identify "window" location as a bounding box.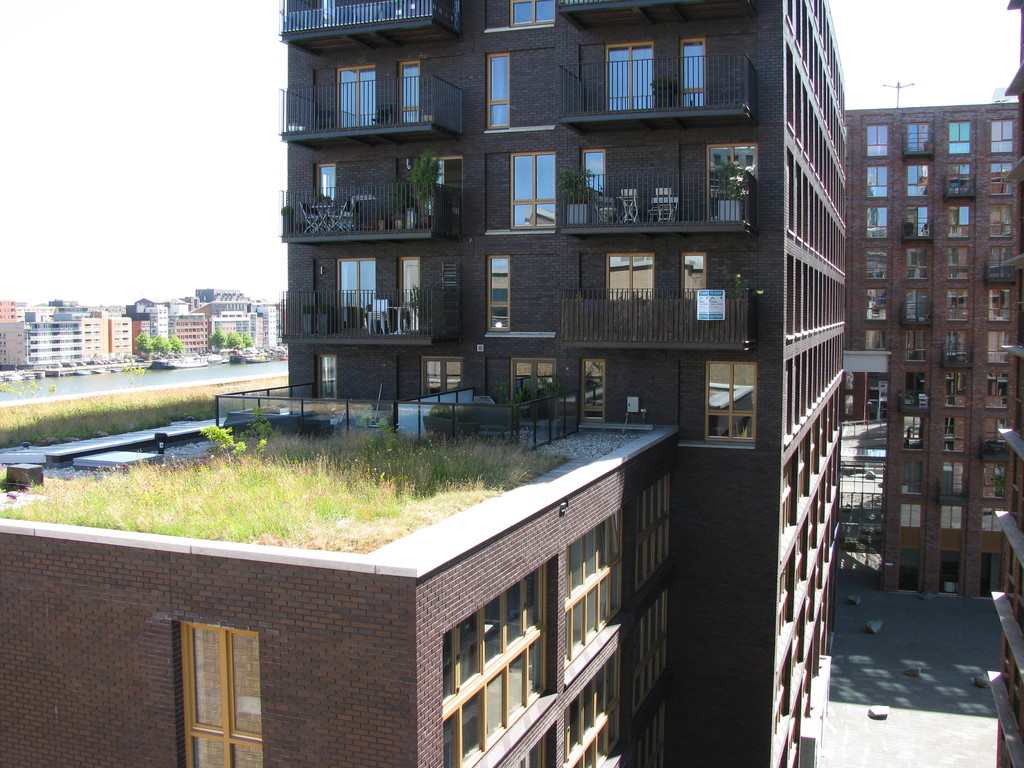
[946, 373, 966, 405].
